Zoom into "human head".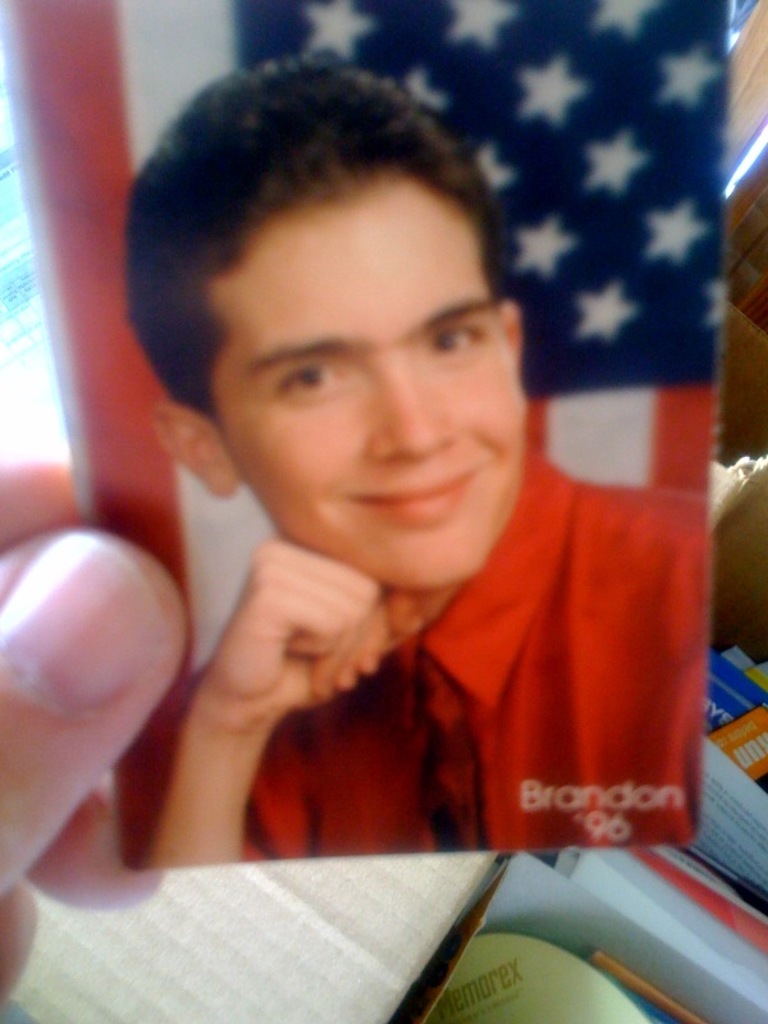
Zoom target: [left=166, top=69, right=639, bottom=640].
